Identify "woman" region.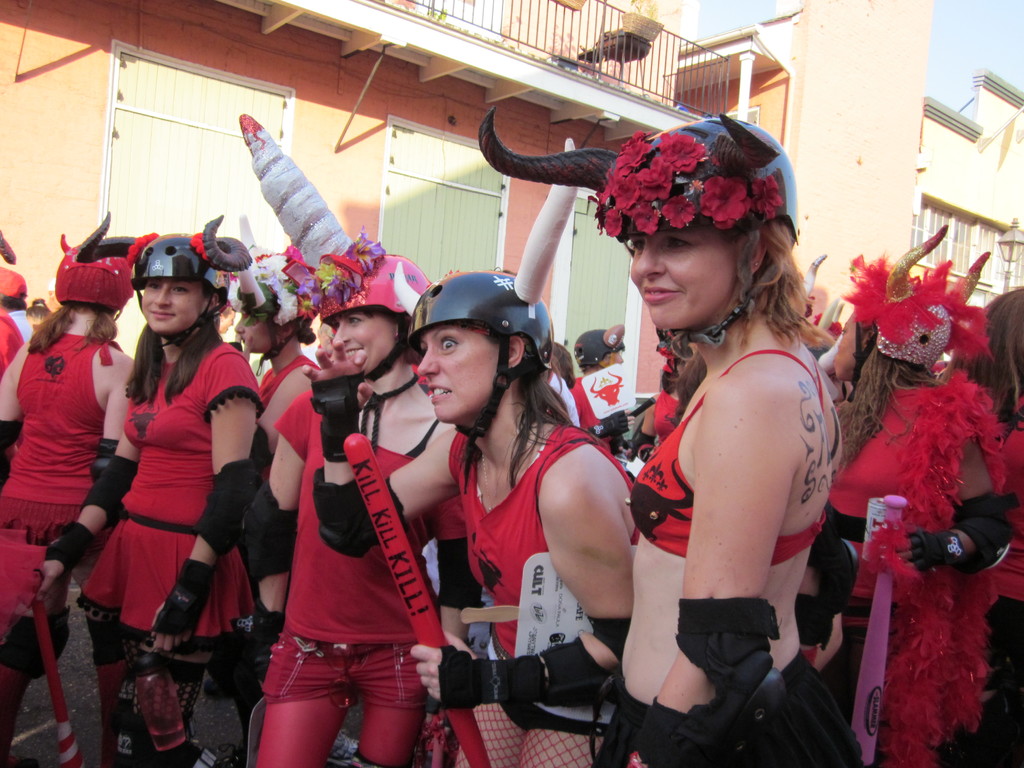
Region: <box>797,262,1012,765</box>.
